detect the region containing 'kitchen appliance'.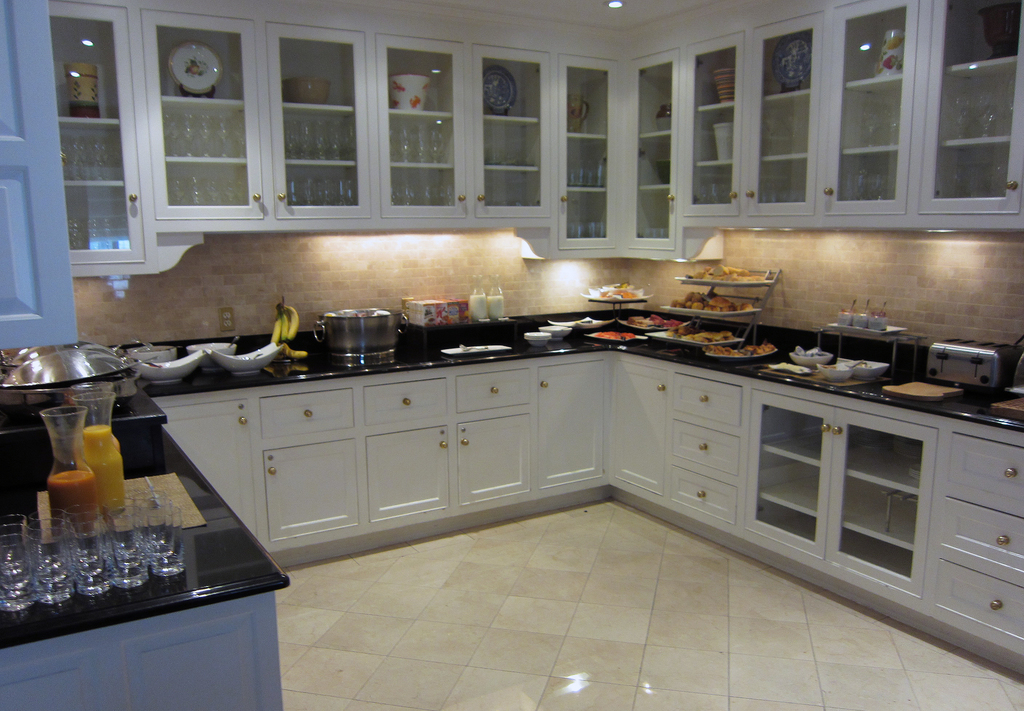
left=0, top=340, right=143, bottom=406.
